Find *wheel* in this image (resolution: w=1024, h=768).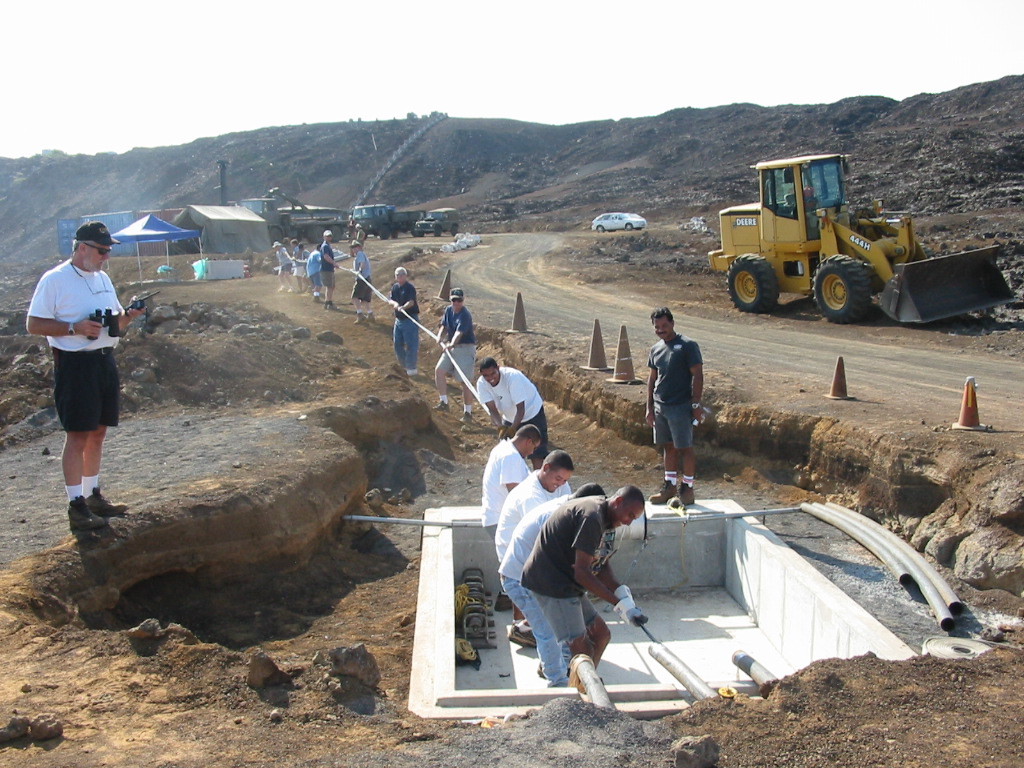
region(268, 225, 284, 246).
